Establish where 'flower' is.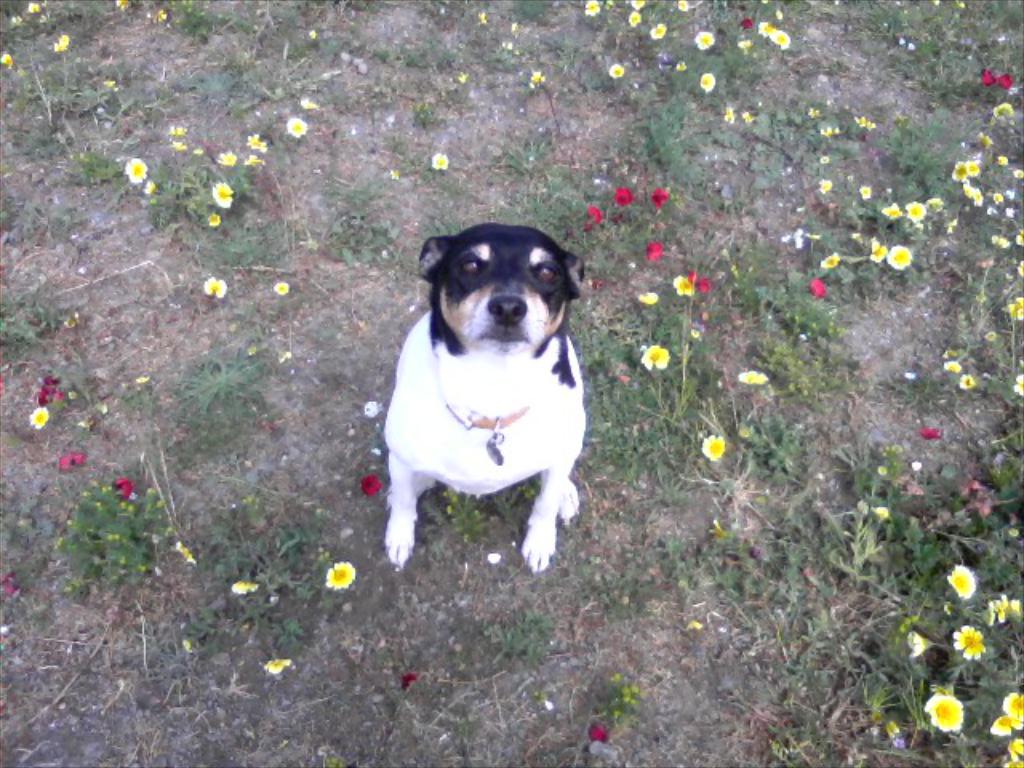
Established at select_region(126, 157, 149, 181).
